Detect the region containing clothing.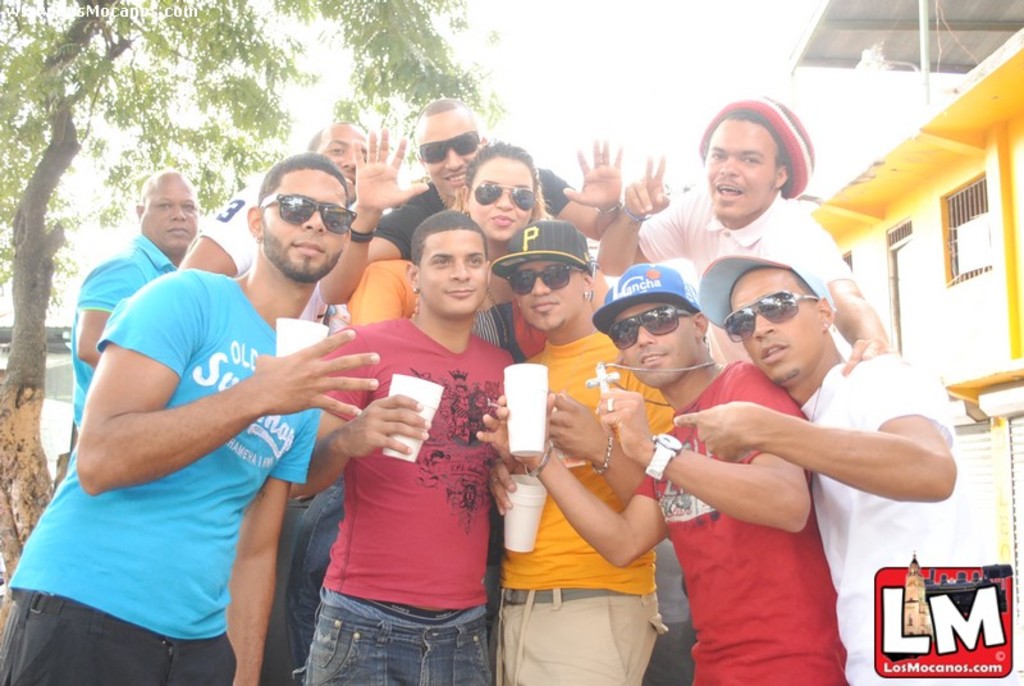
bbox(792, 331, 1001, 685).
